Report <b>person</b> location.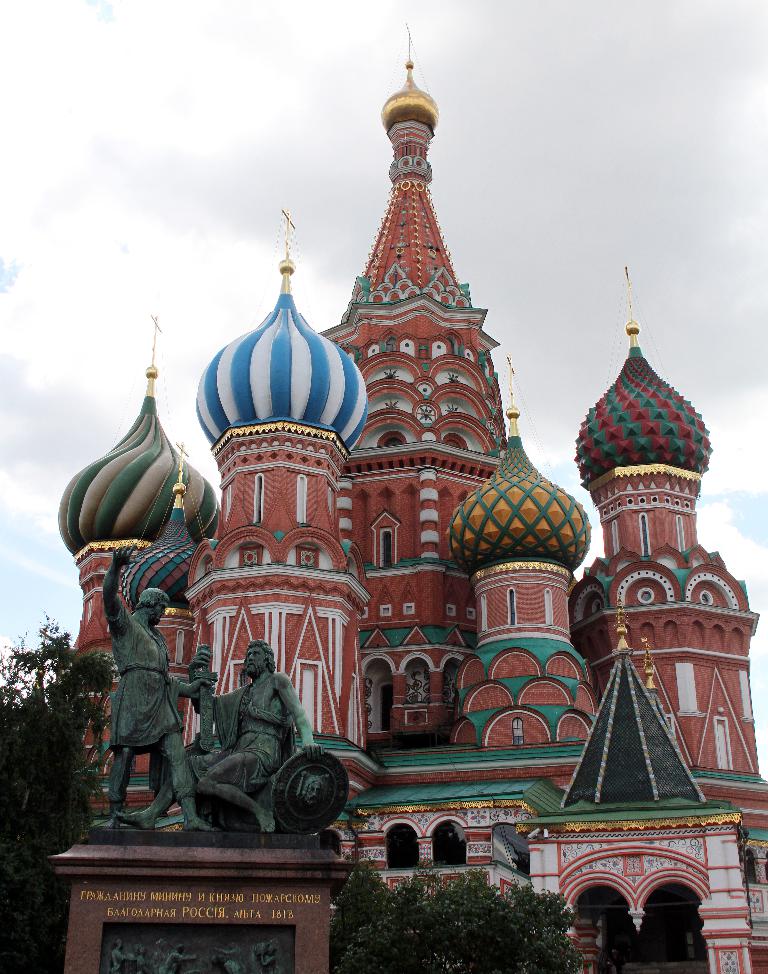
Report: <box>123,645,319,830</box>.
